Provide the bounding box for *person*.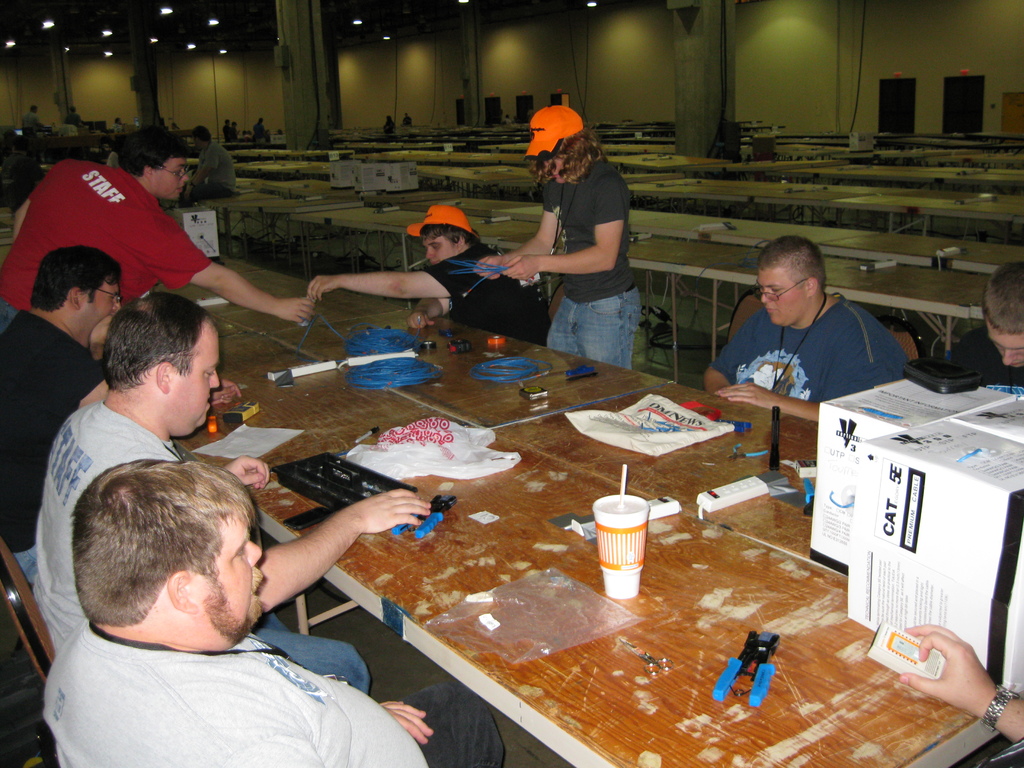
{"x1": 38, "y1": 458, "x2": 504, "y2": 767}.
